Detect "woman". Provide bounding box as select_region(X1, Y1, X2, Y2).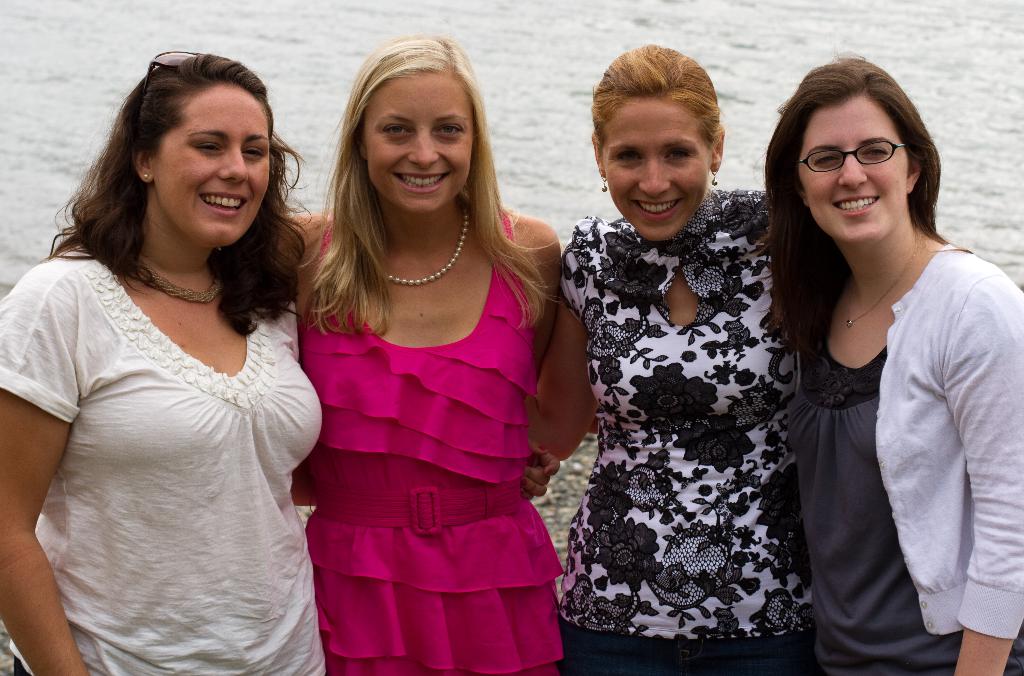
select_region(0, 47, 336, 675).
